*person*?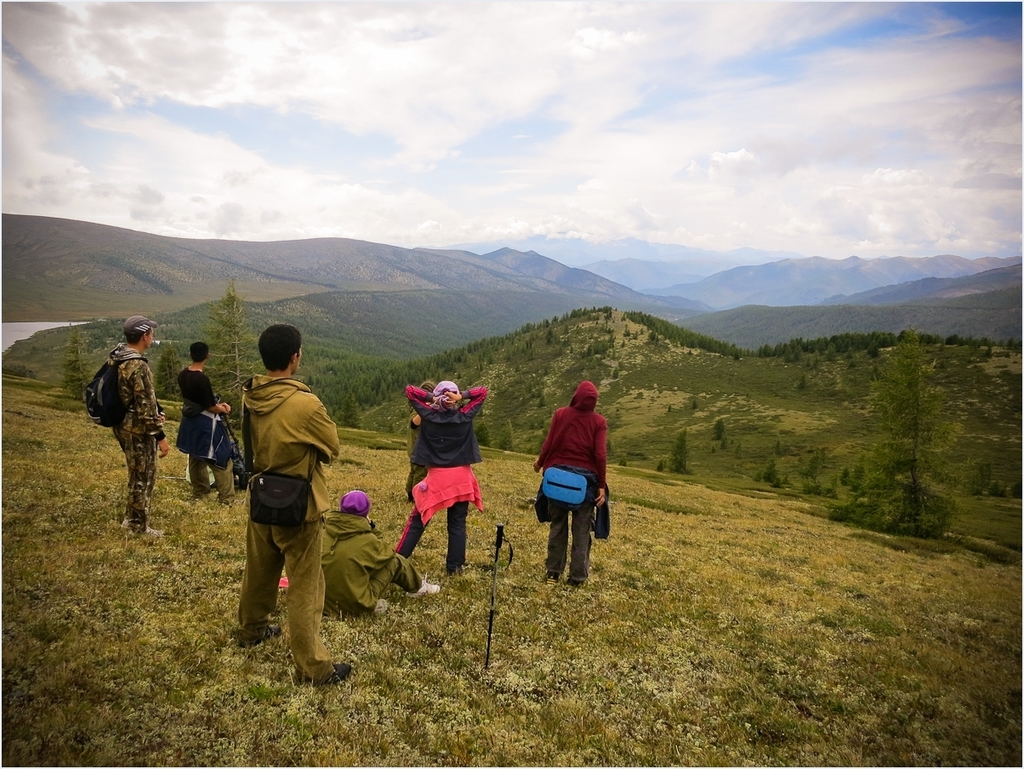
(x1=391, y1=378, x2=492, y2=567)
